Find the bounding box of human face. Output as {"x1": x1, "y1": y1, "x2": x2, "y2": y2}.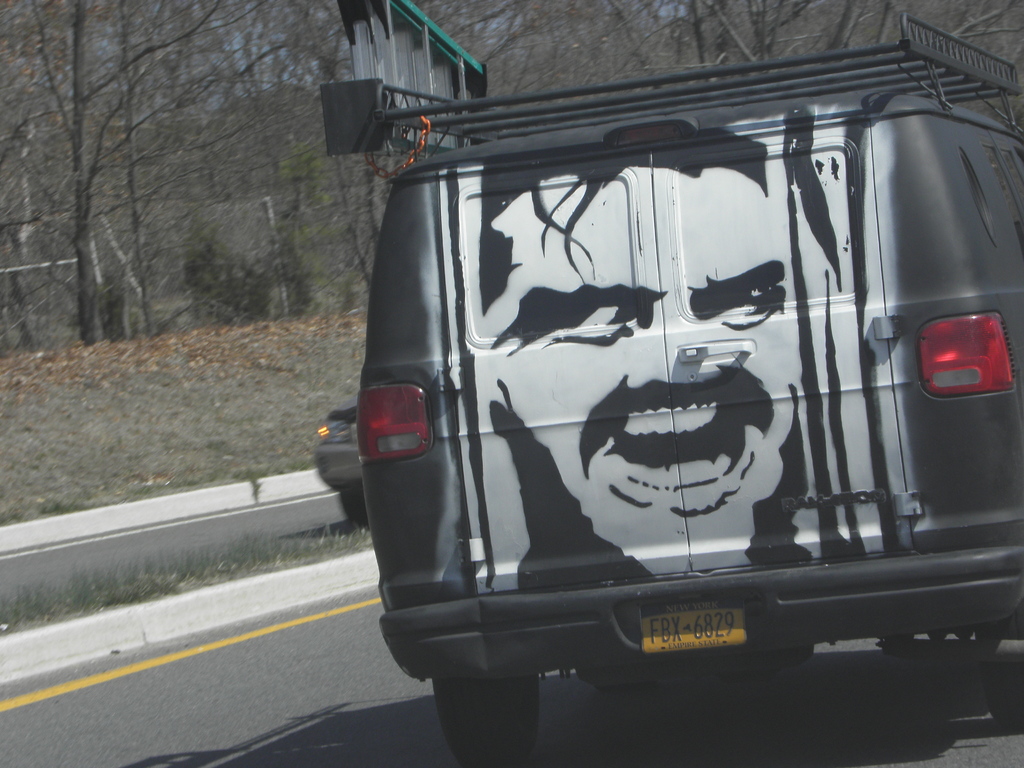
{"x1": 483, "y1": 167, "x2": 796, "y2": 577}.
